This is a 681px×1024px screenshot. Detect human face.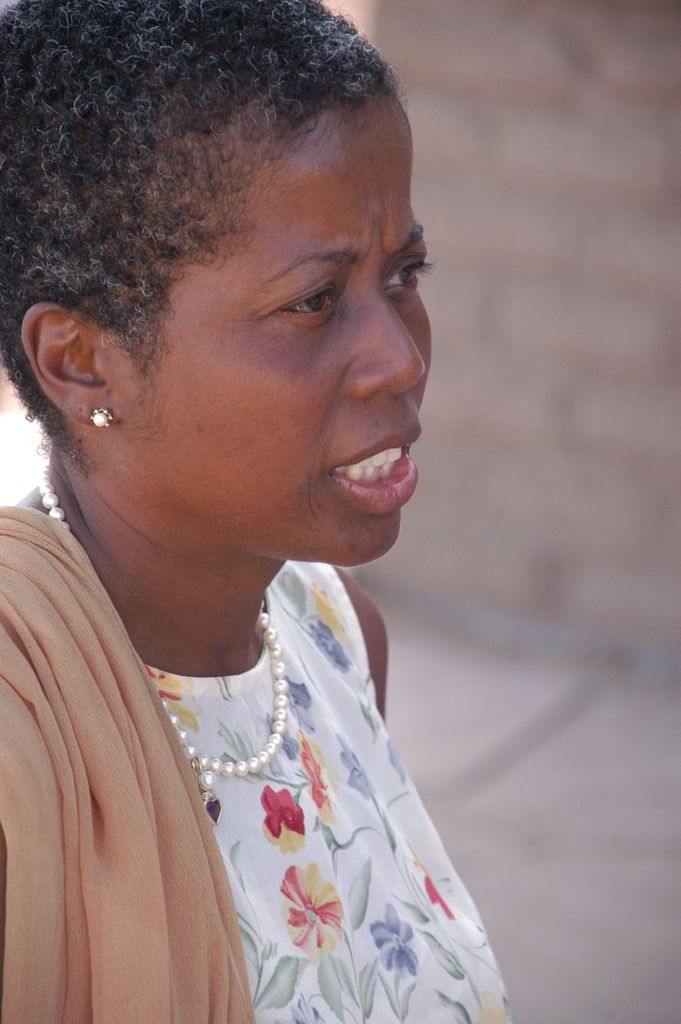
box(111, 87, 436, 565).
